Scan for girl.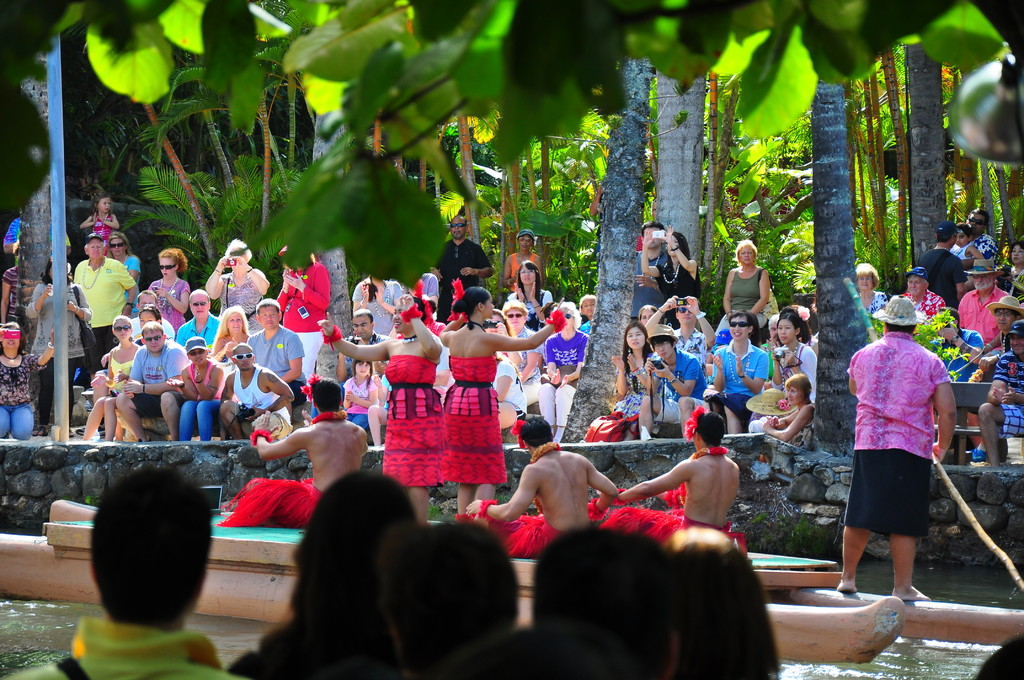
Scan result: x1=509 y1=261 x2=559 y2=334.
